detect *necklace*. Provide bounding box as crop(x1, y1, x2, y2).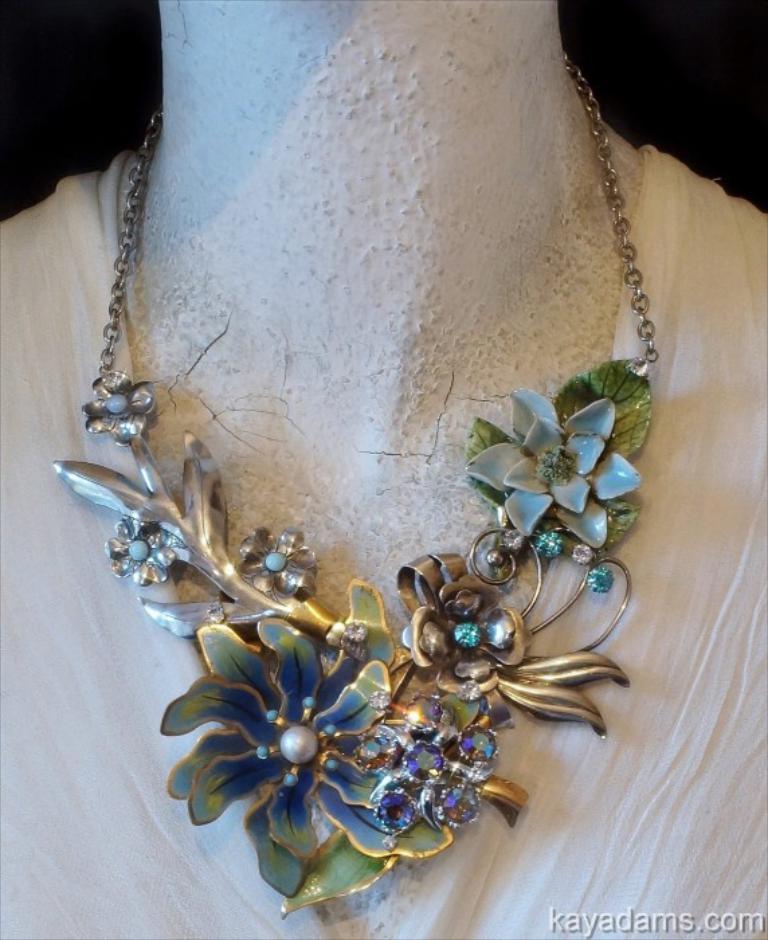
crop(50, 51, 665, 916).
